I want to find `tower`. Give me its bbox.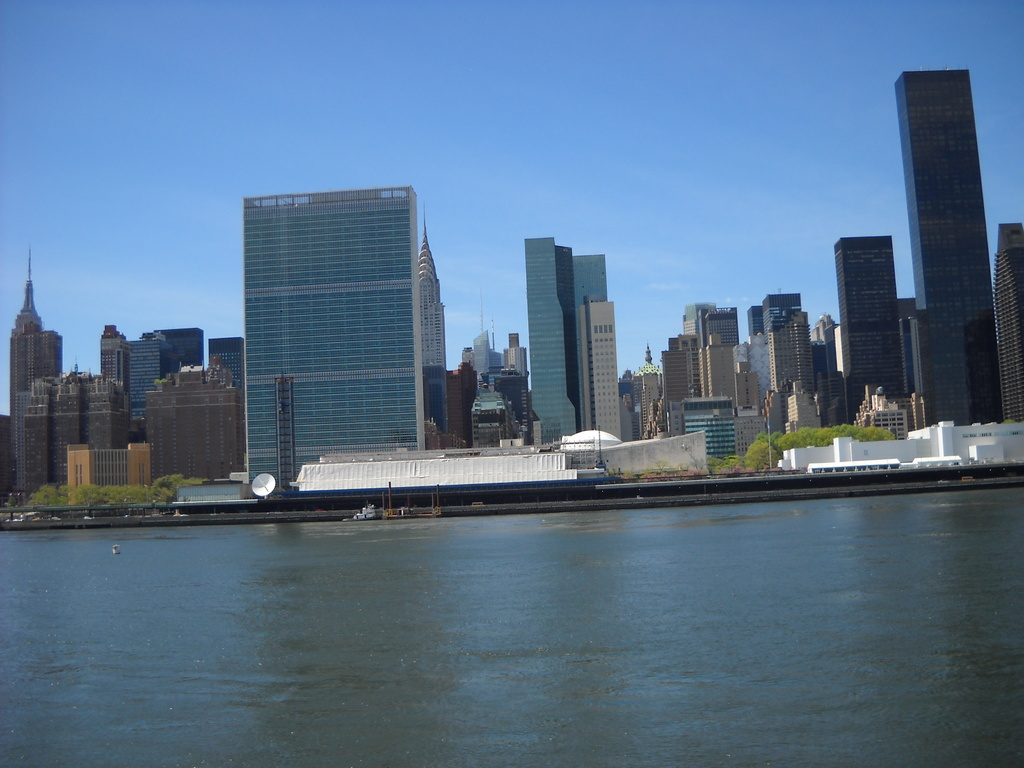
<region>840, 229, 912, 424</region>.
